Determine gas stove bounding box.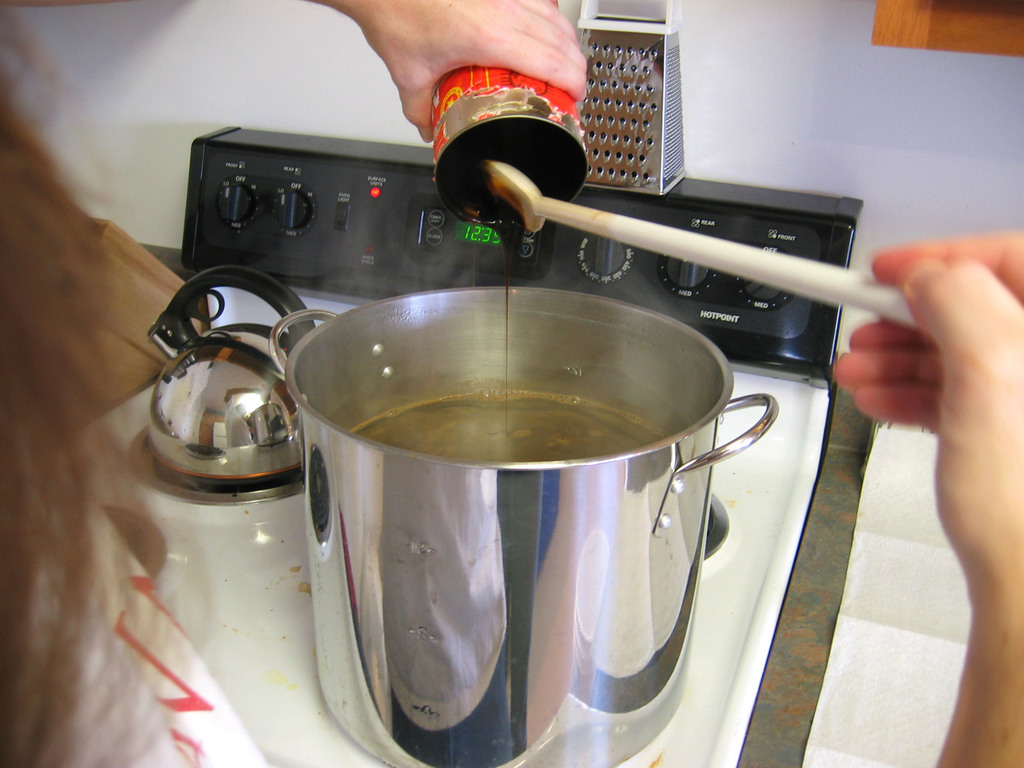
Determined: bbox=[90, 371, 830, 767].
